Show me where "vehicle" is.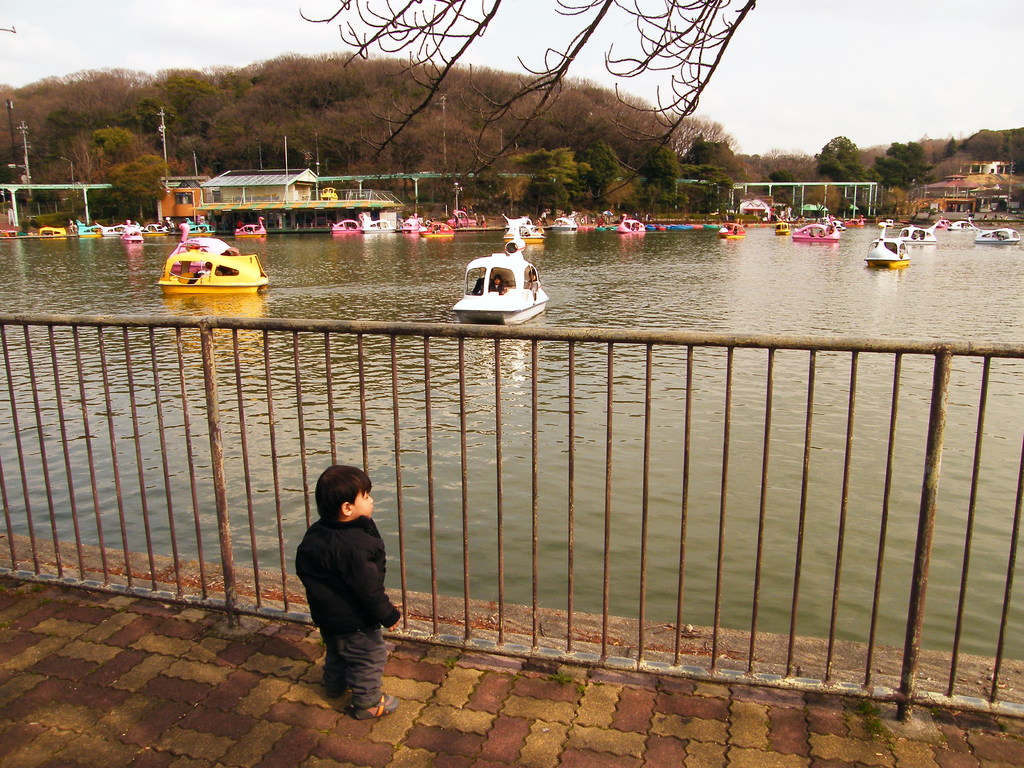
"vehicle" is at pyautogui.locateOnScreen(175, 228, 241, 257).
